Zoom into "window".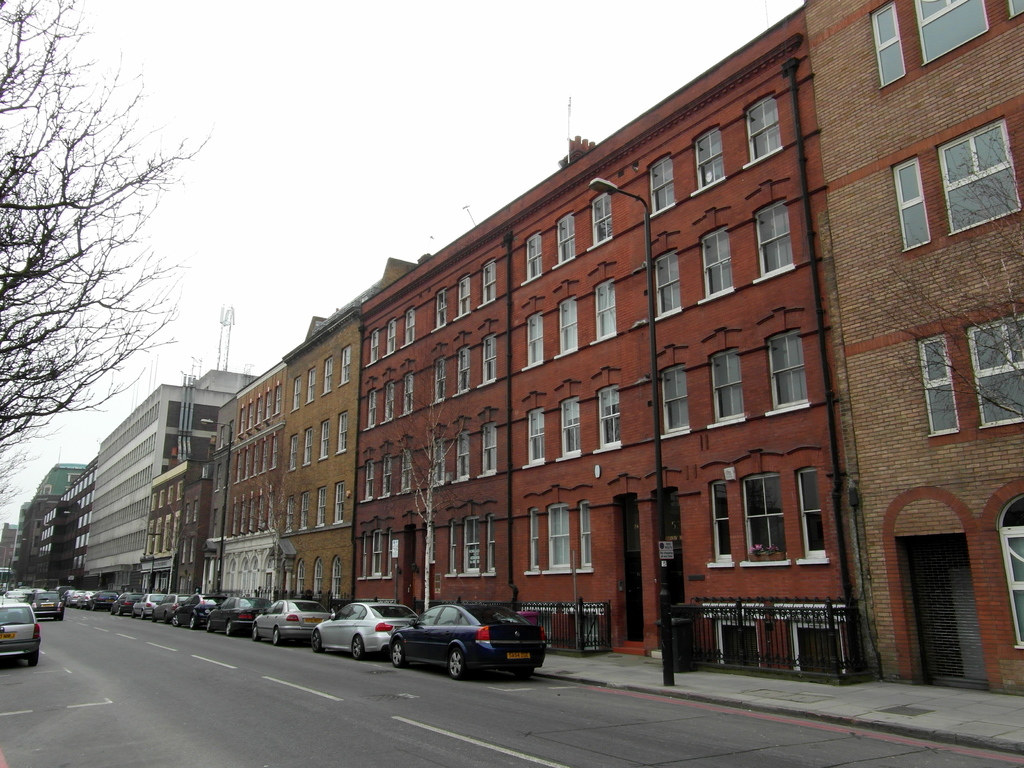
Zoom target: bbox=[589, 276, 620, 347].
